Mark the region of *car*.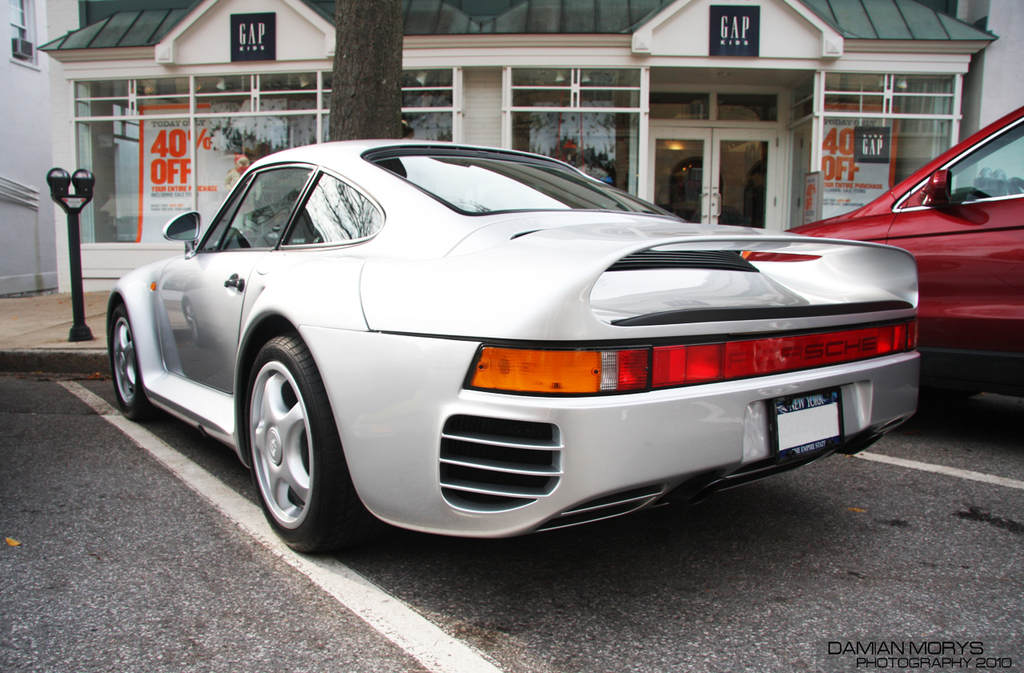
Region: [x1=784, y1=102, x2=1023, y2=385].
